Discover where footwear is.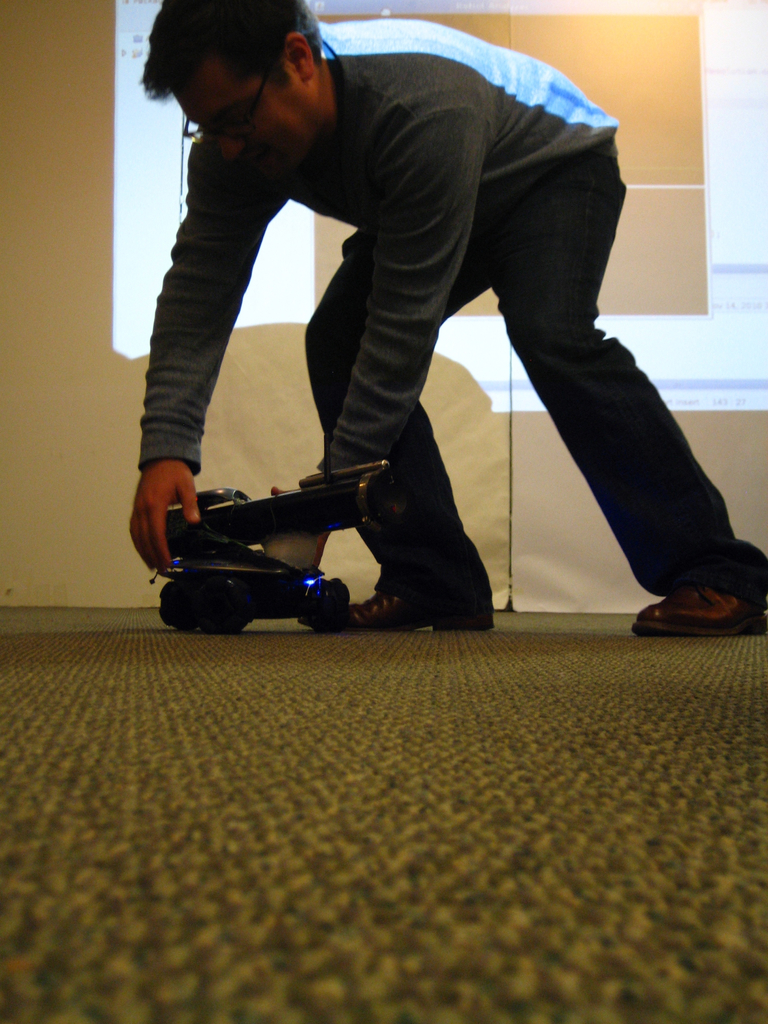
Discovered at <region>630, 584, 767, 636</region>.
